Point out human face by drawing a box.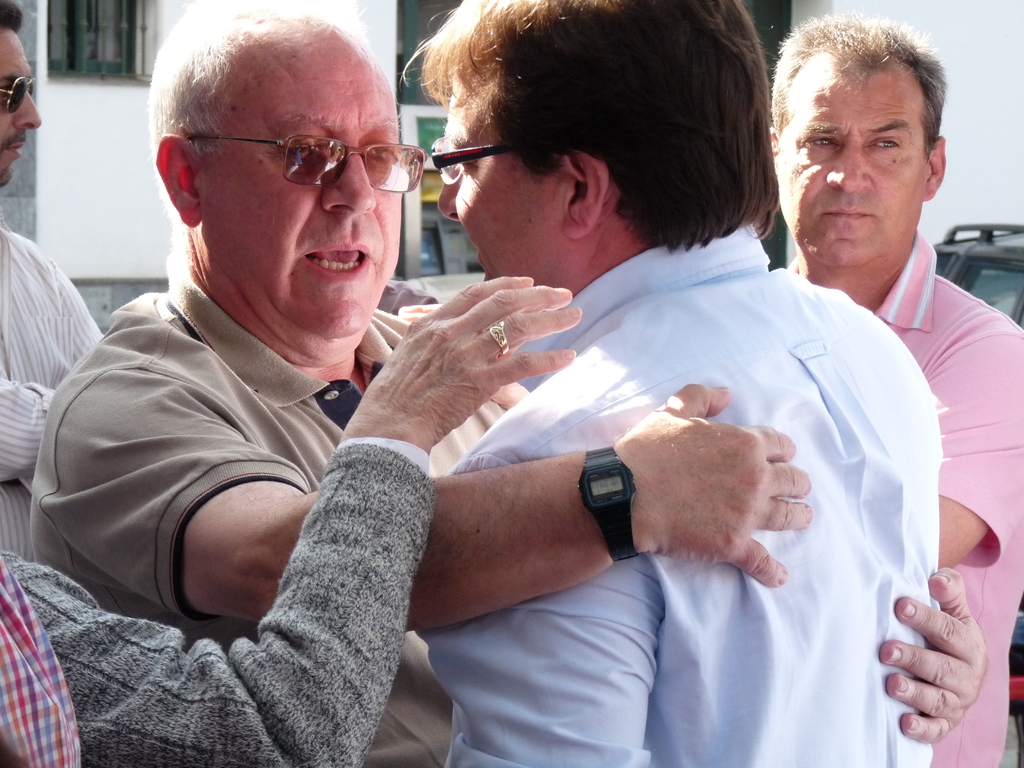
436:77:595:288.
